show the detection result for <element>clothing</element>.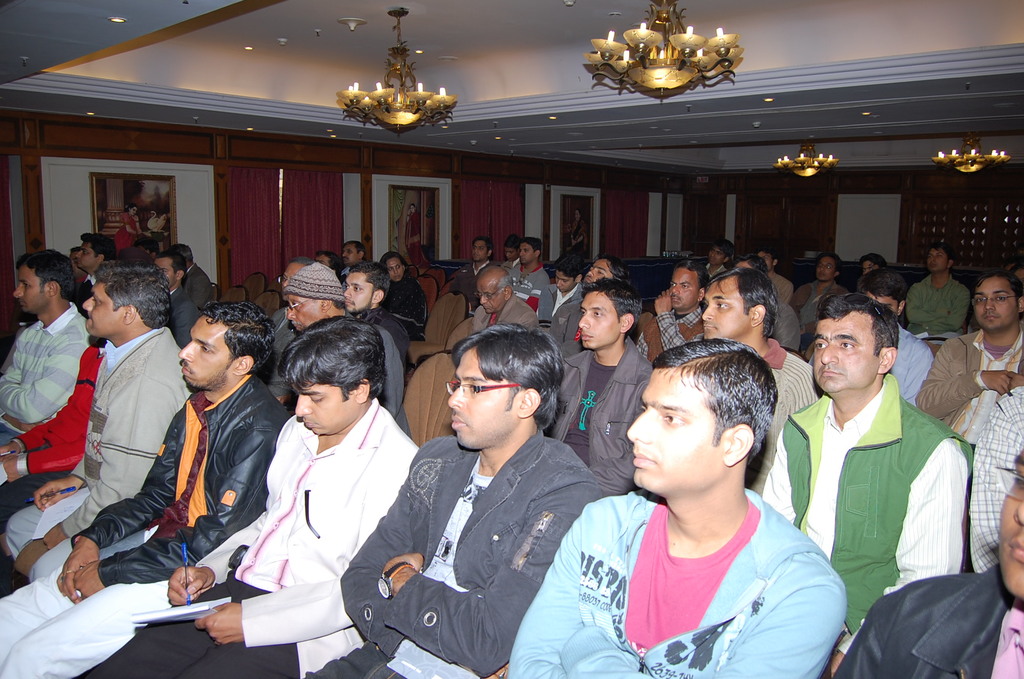
bbox=[27, 332, 190, 509].
